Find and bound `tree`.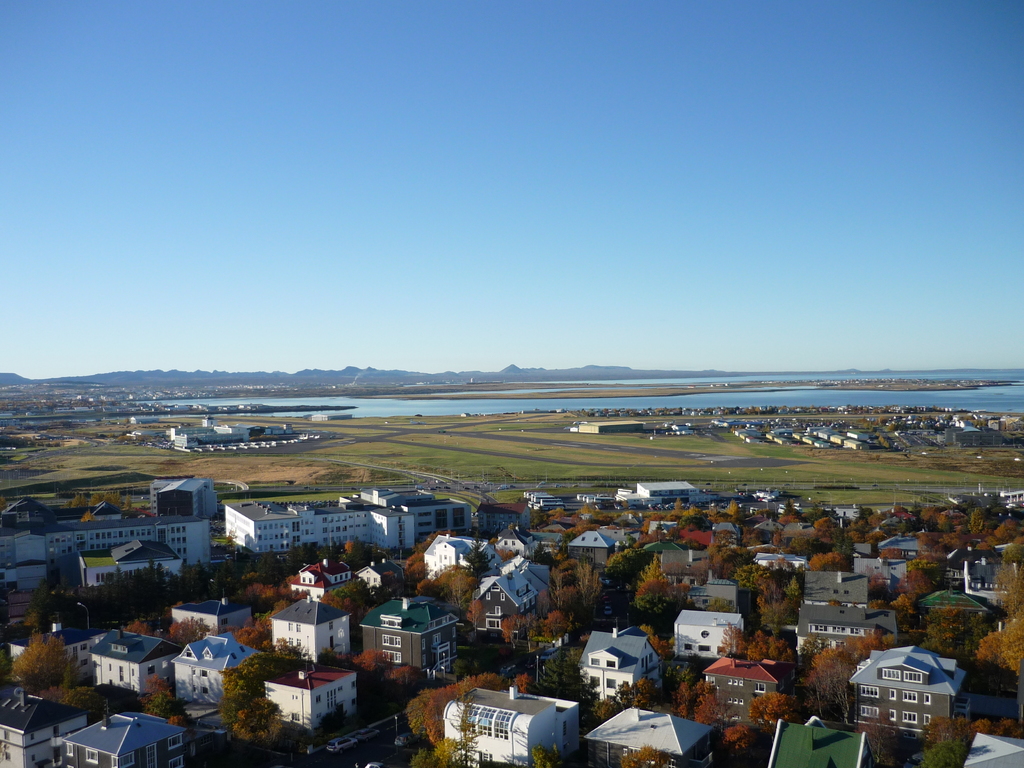
Bound: bbox(628, 672, 657, 708).
